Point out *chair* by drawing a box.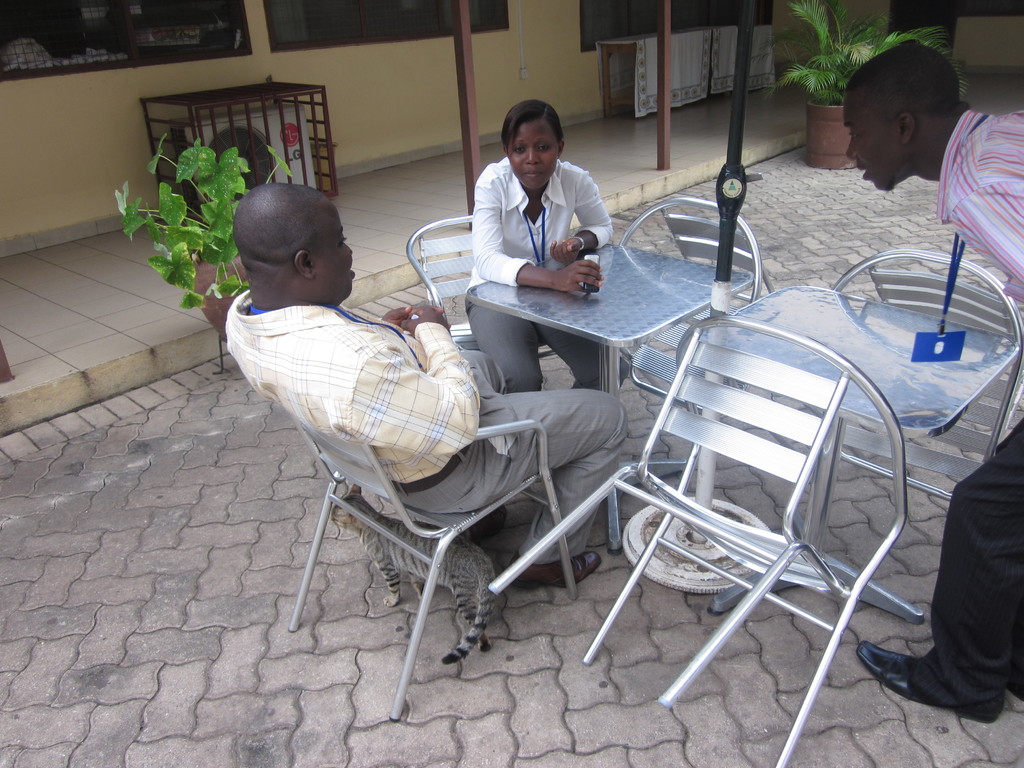
BBox(801, 246, 1023, 557).
